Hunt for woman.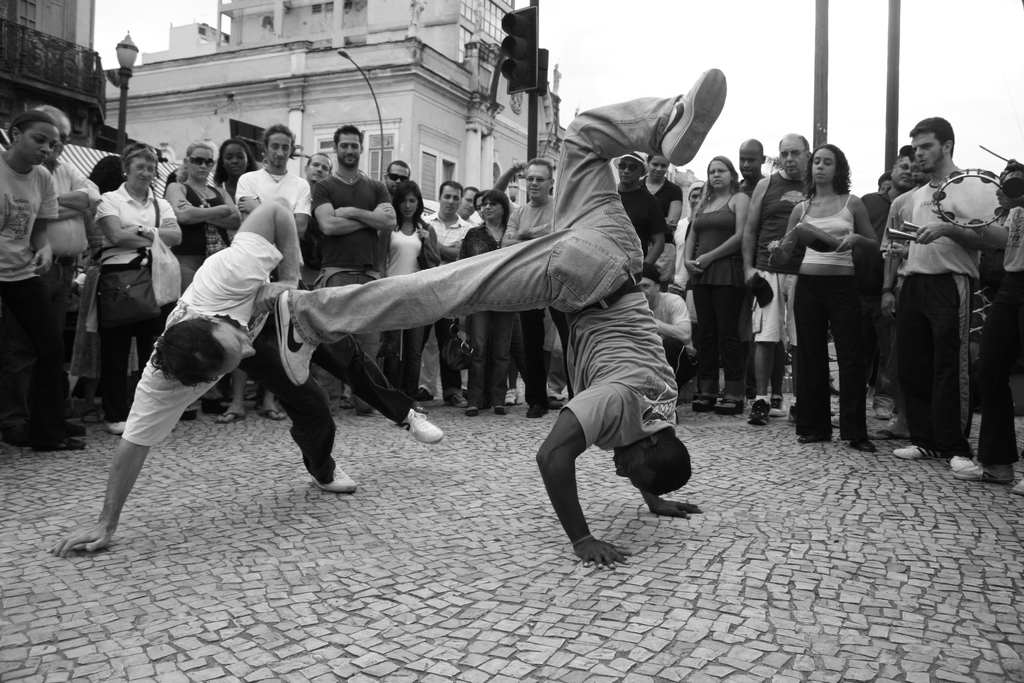
Hunted down at [left=0, top=108, right=81, bottom=452].
